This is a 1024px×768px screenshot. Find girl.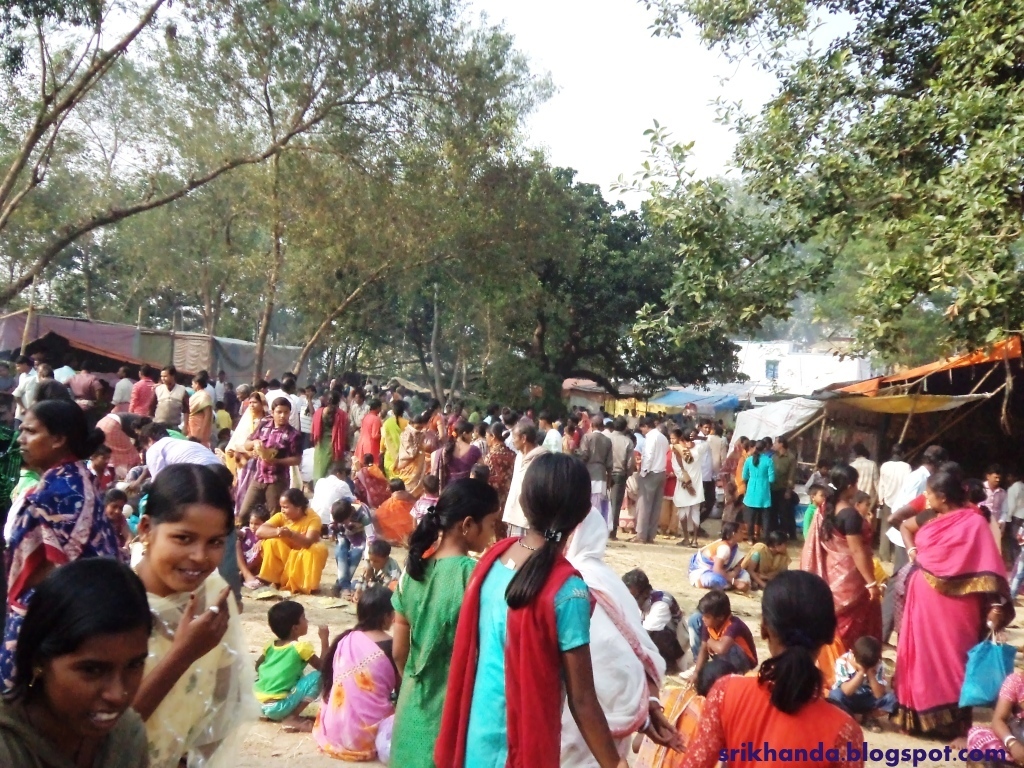
Bounding box: bbox=[311, 389, 346, 484].
